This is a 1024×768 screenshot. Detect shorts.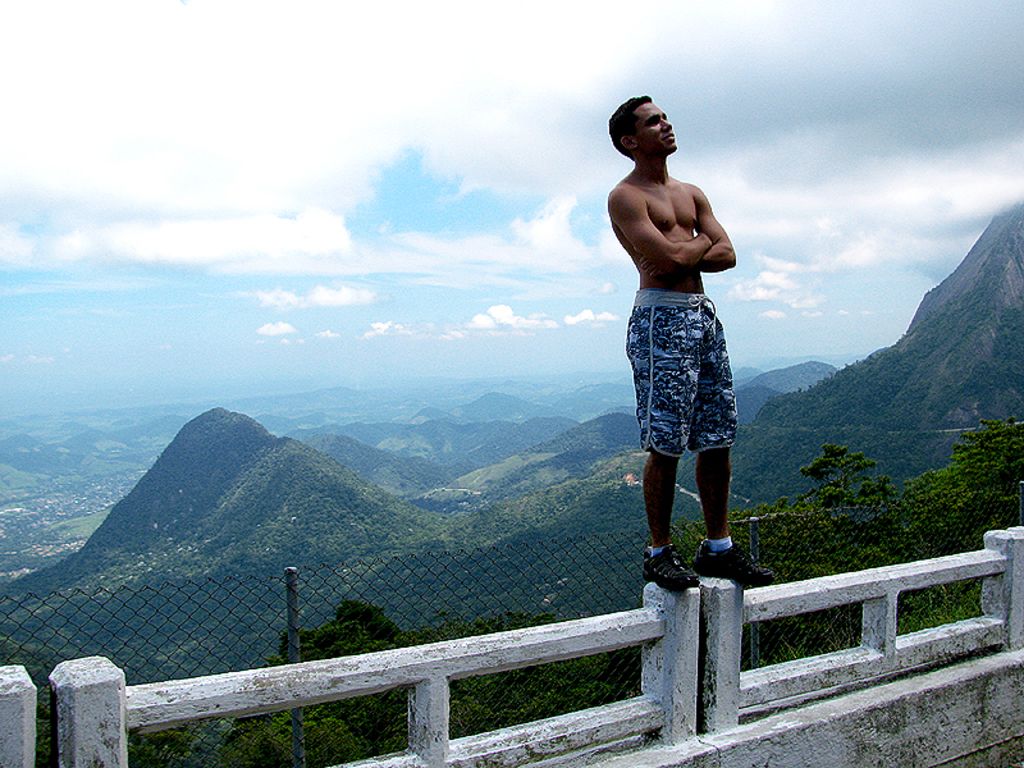
(x1=626, y1=288, x2=737, y2=458).
